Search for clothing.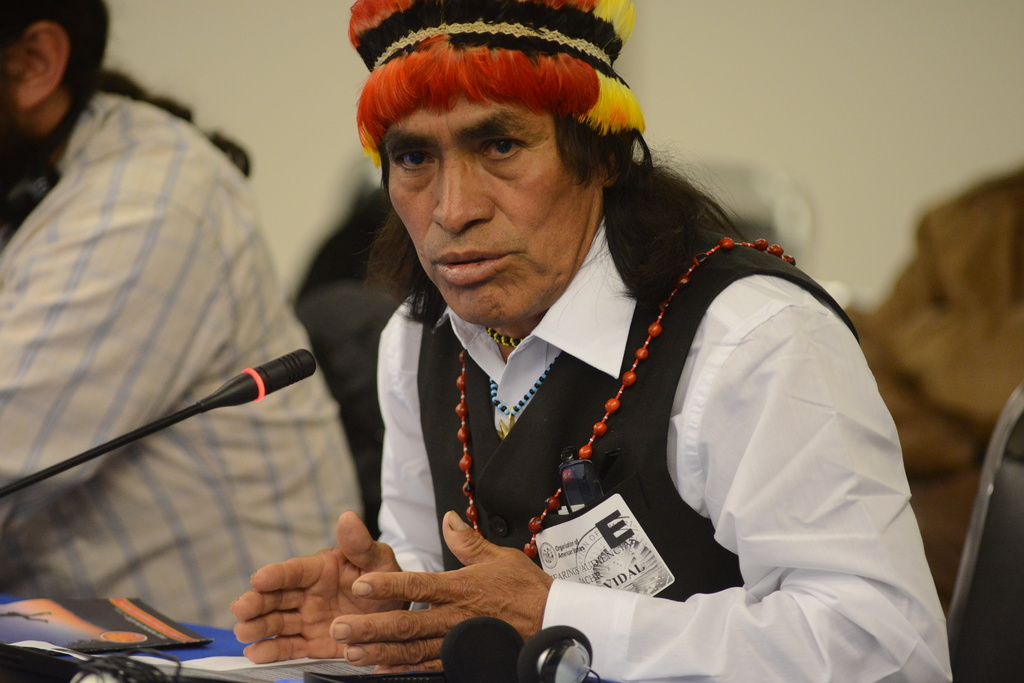
Found at 378:143:941:682.
